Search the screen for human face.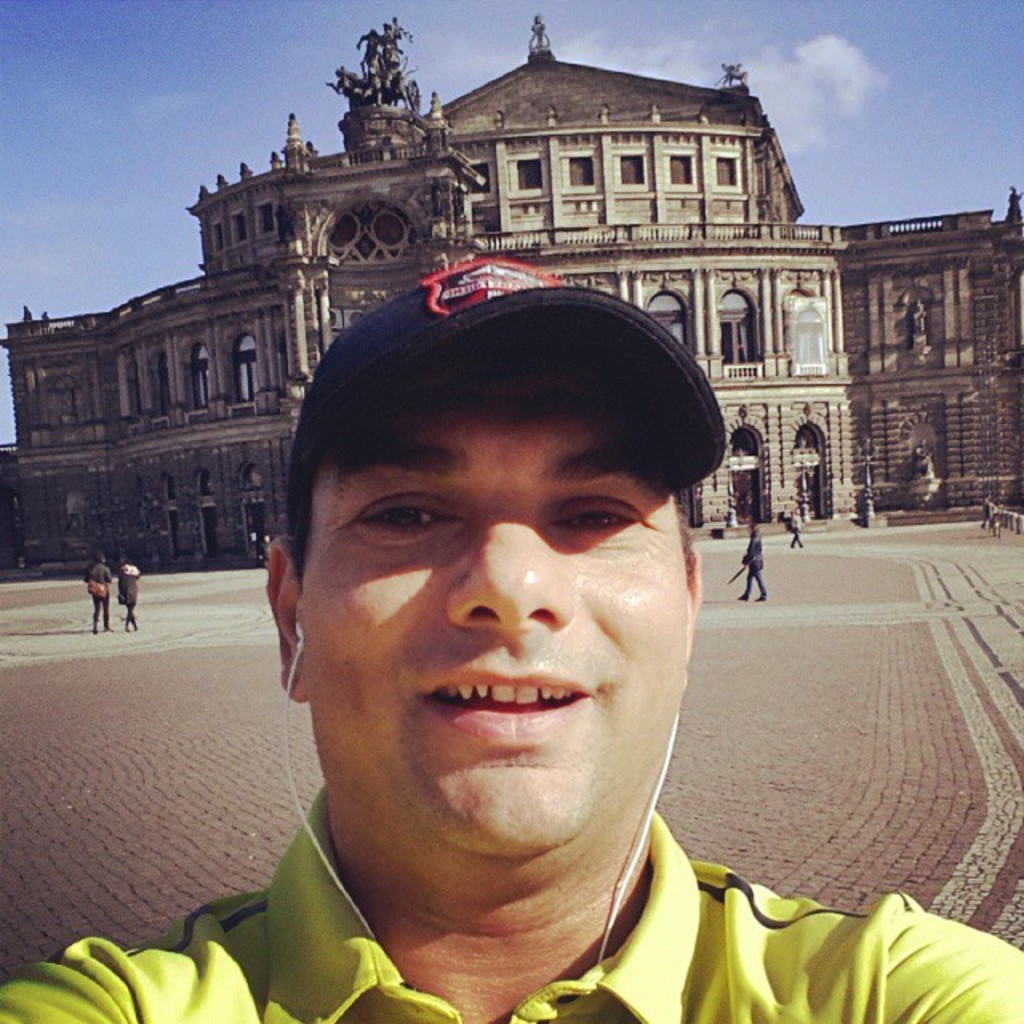
Found at 301,333,690,886.
